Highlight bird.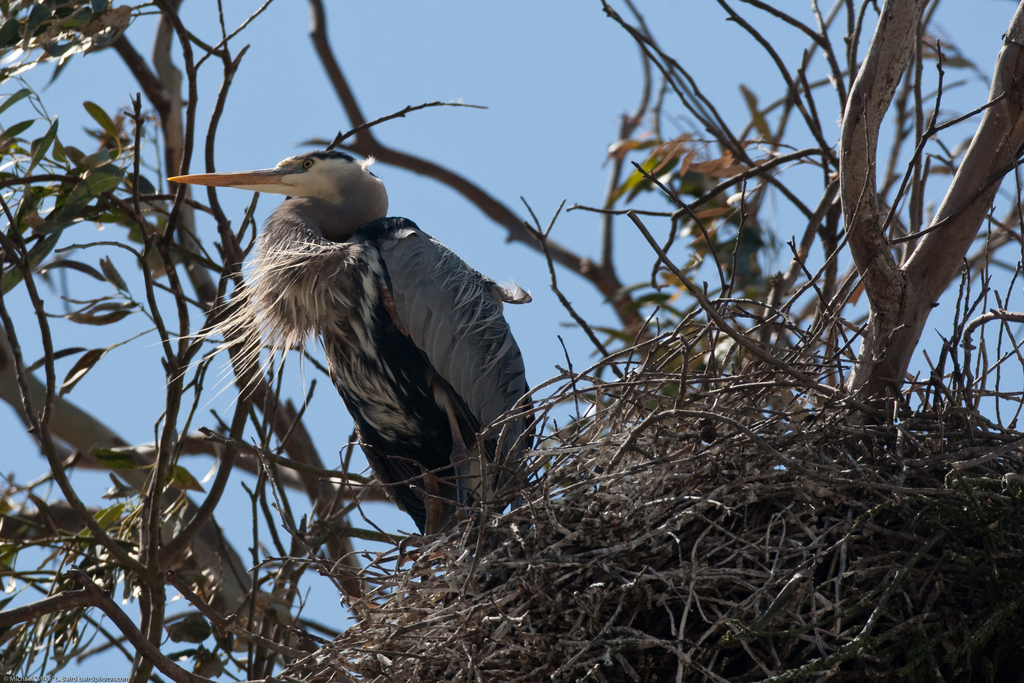
Highlighted region: [x1=199, y1=161, x2=533, y2=511].
